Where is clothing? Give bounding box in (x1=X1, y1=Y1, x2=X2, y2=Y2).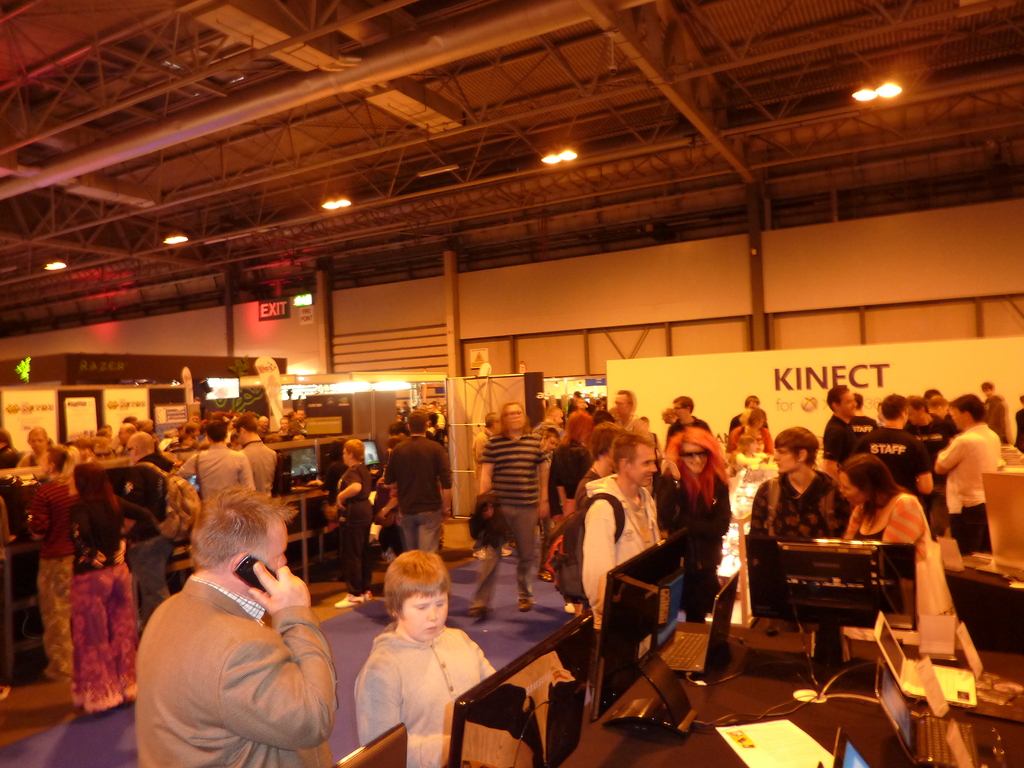
(x1=852, y1=426, x2=935, y2=492).
